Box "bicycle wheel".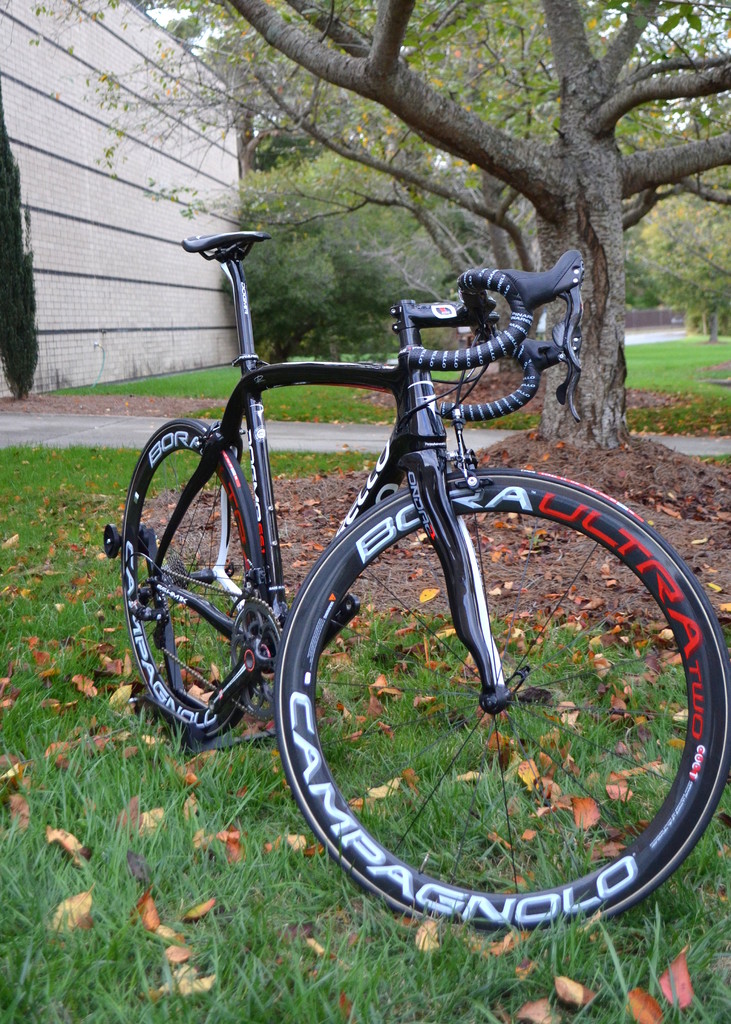
281:463:730:935.
